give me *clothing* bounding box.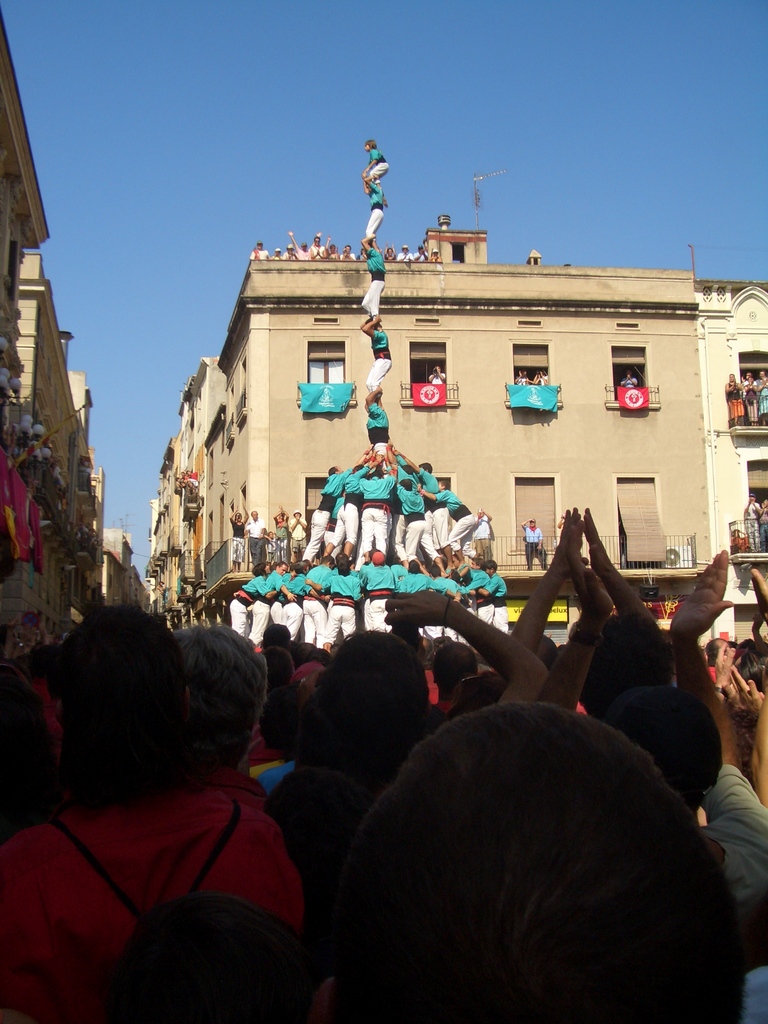
bbox(362, 244, 387, 323).
